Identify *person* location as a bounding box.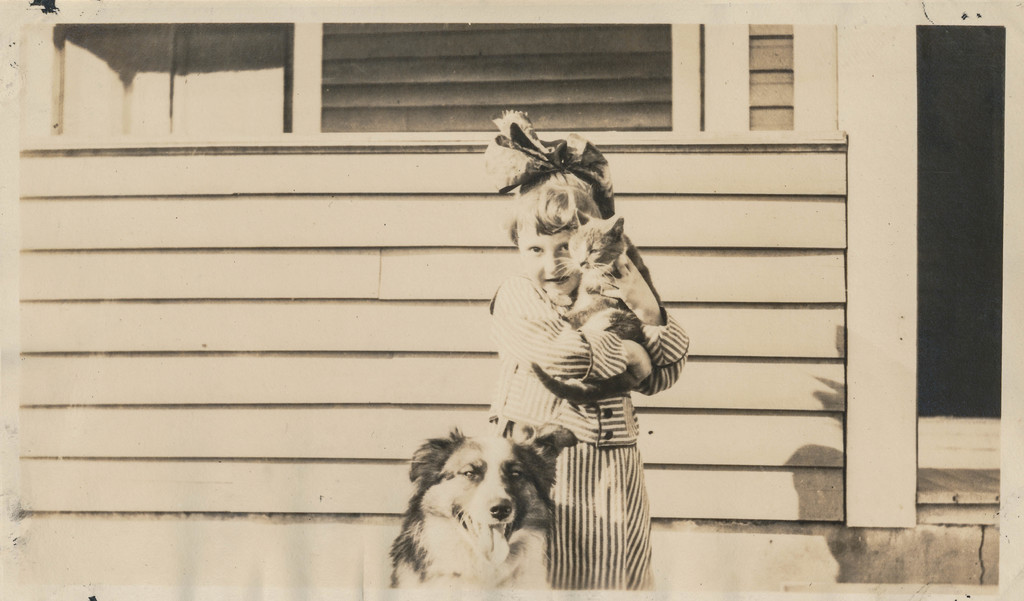
bbox=[490, 188, 674, 570].
